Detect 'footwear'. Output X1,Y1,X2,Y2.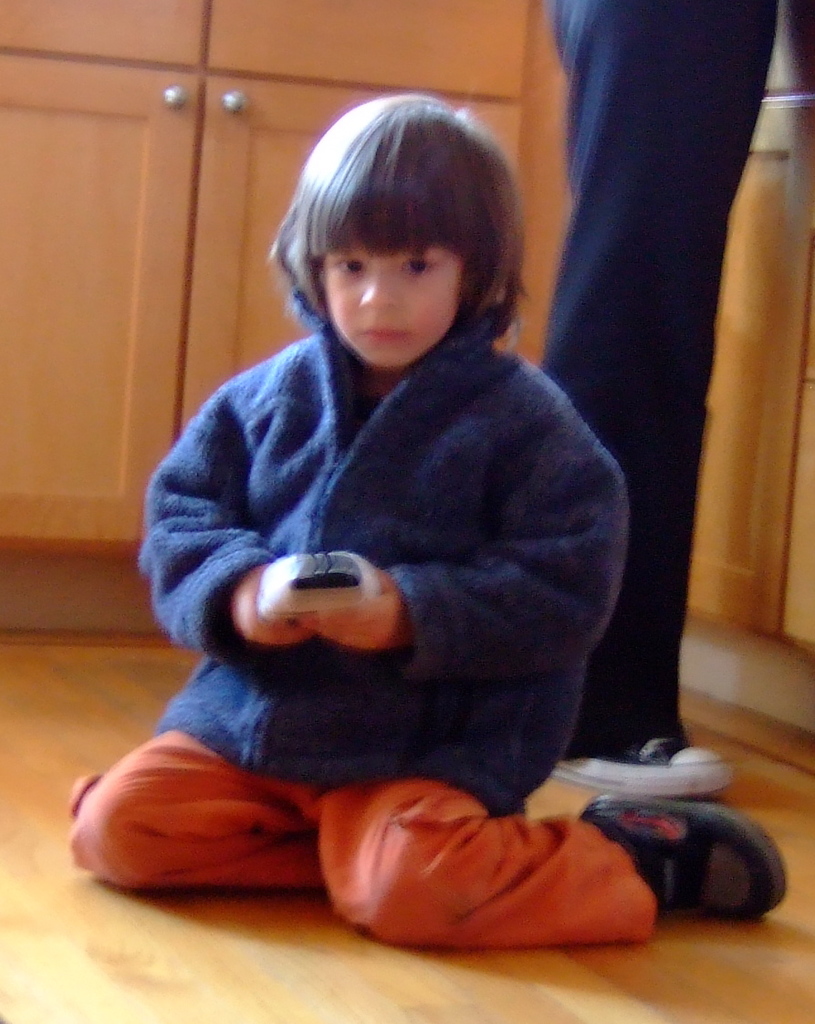
584,796,780,925.
